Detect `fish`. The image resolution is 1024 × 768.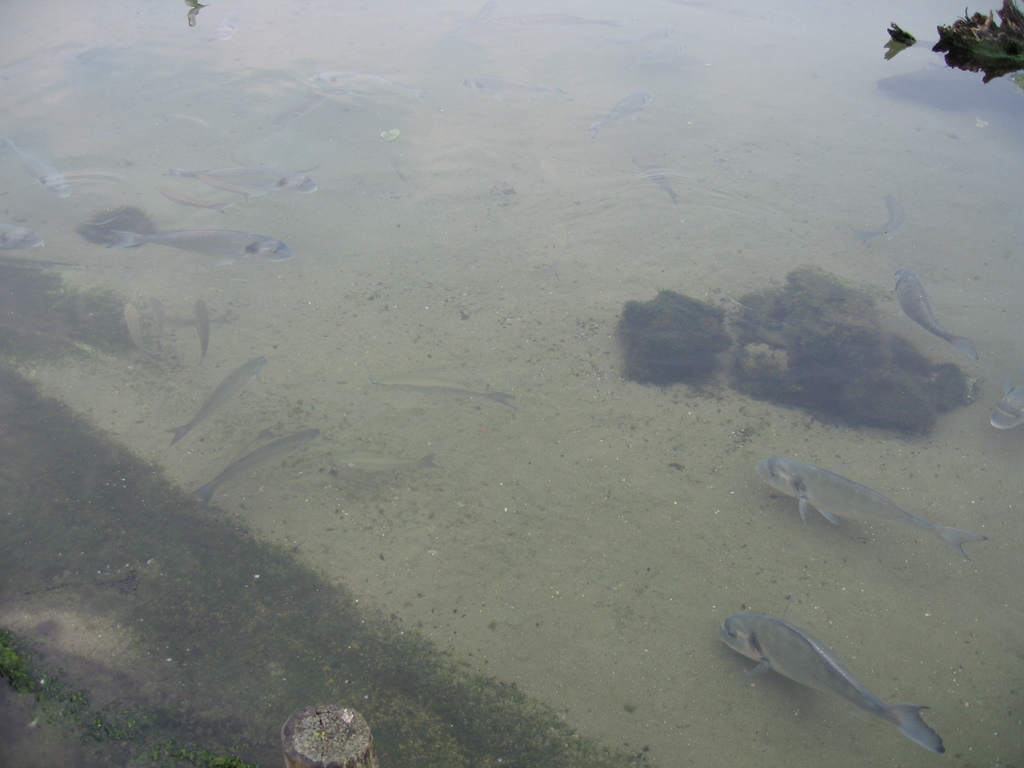
x1=853 y1=193 x2=916 y2=241.
